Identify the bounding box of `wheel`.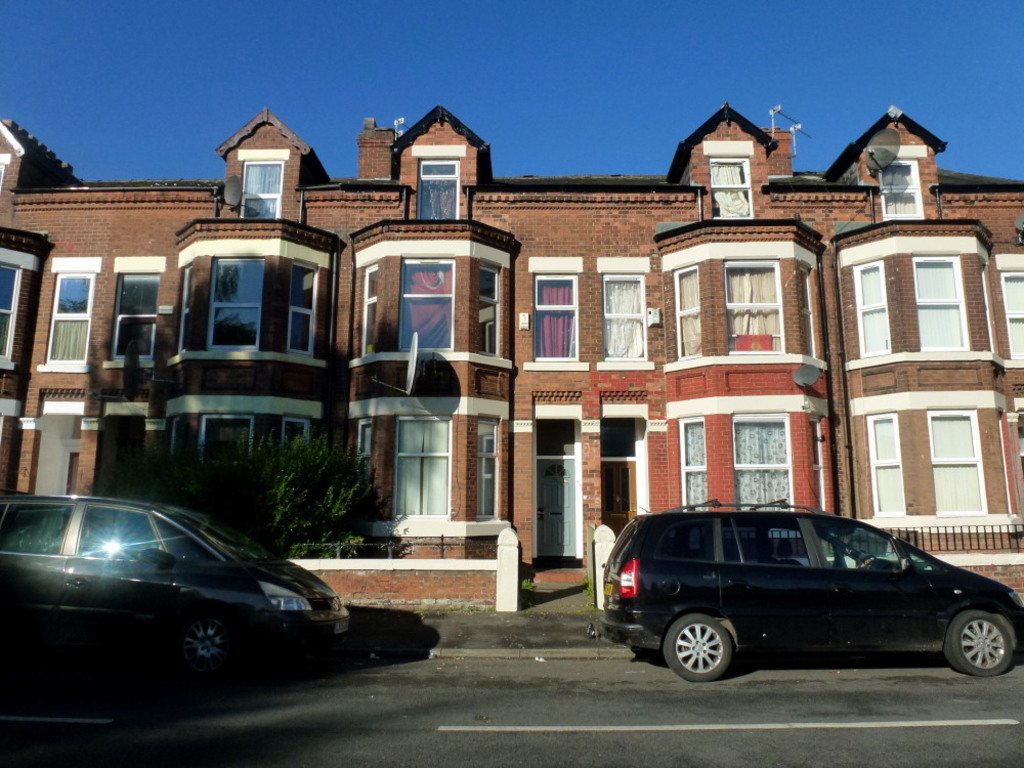
<box>170,618,237,682</box>.
